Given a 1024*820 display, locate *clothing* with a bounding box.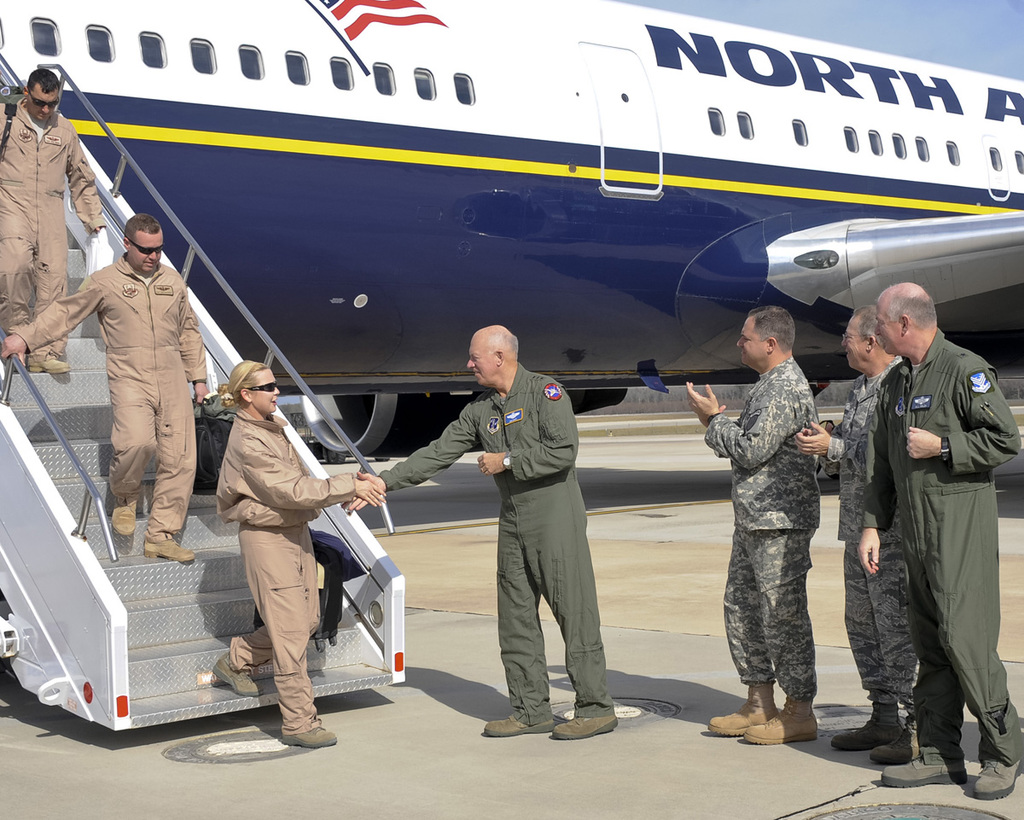
Located: x1=699, y1=350, x2=816, y2=702.
